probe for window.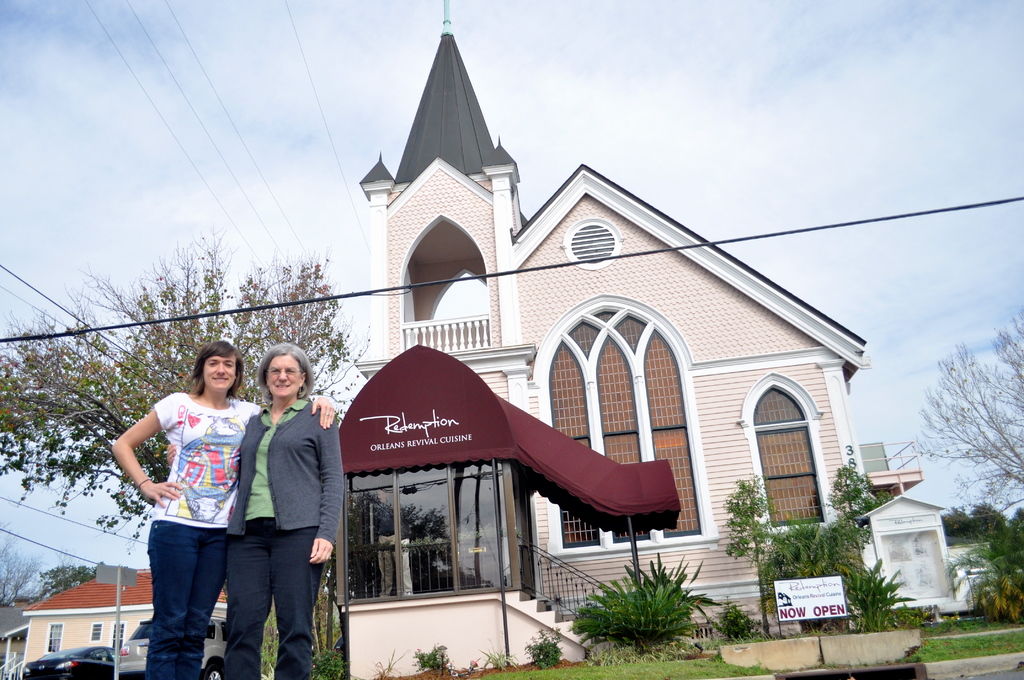
Probe result: bbox=(751, 387, 842, 535).
